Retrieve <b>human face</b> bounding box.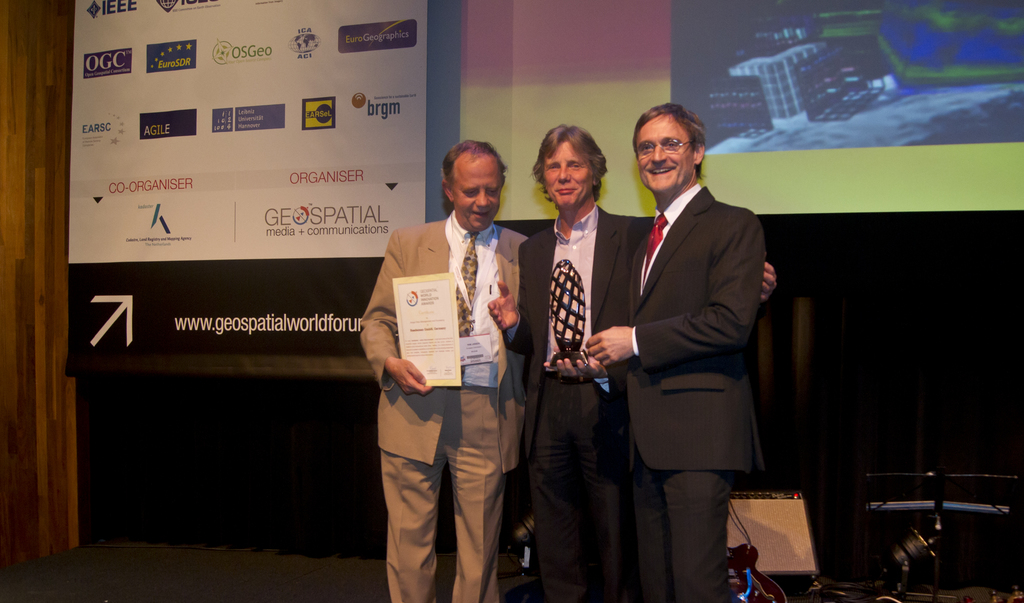
Bounding box: 451/157/504/229.
